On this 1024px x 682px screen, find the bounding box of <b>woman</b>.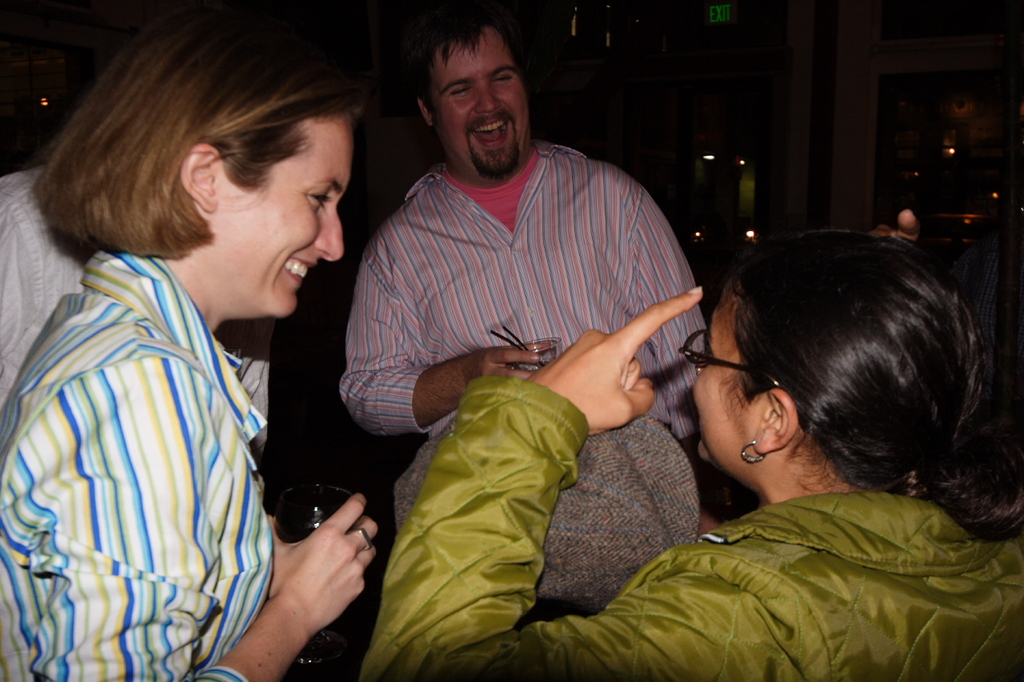
Bounding box: Rect(7, 14, 402, 675).
